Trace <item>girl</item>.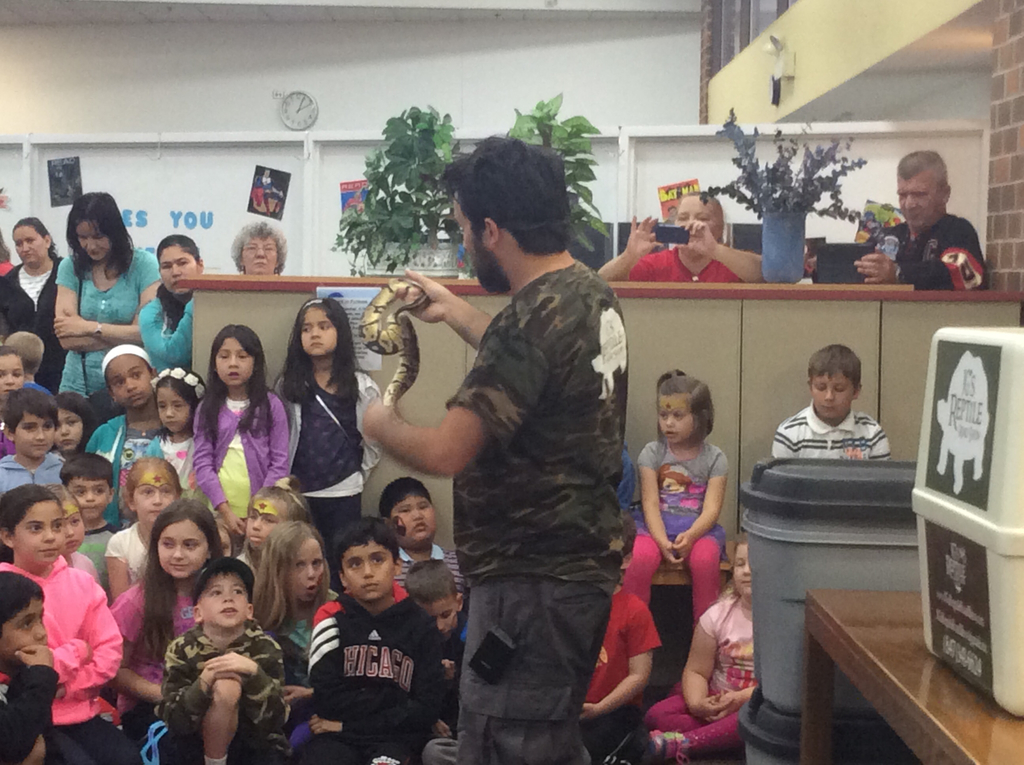
Traced to bbox=(639, 531, 750, 764).
